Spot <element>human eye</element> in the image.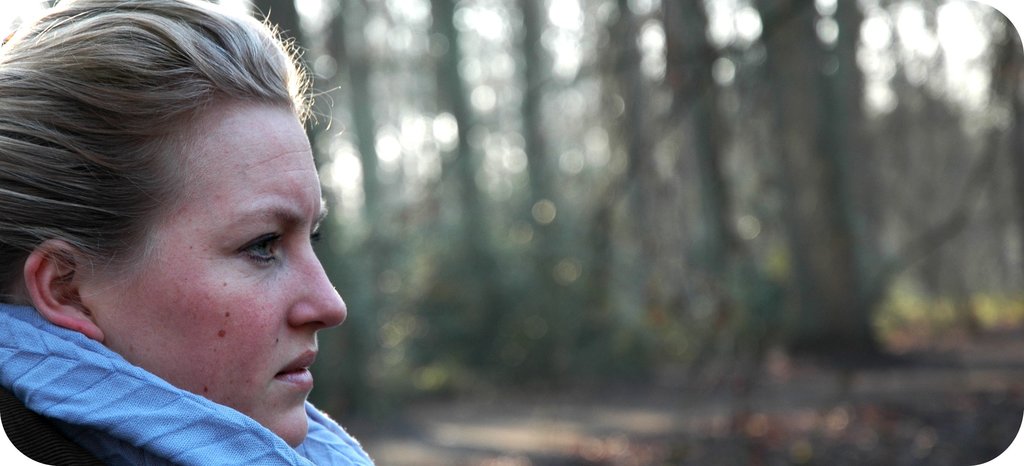
<element>human eye</element> found at bbox=(230, 227, 280, 271).
